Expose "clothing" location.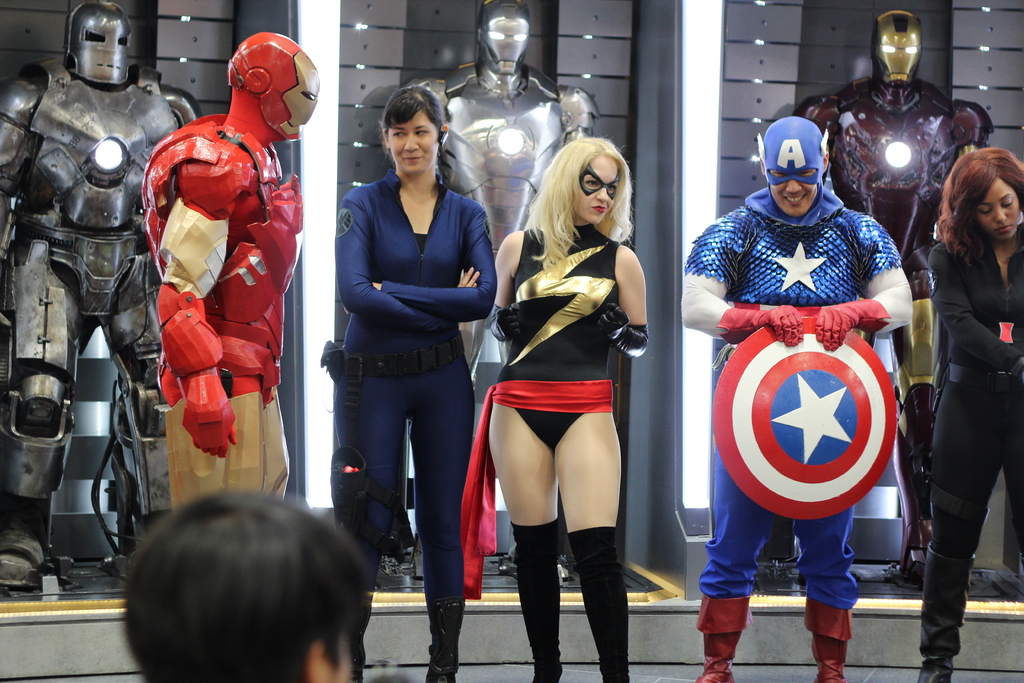
Exposed at left=909, top=215, right=1020, bottom=682.
